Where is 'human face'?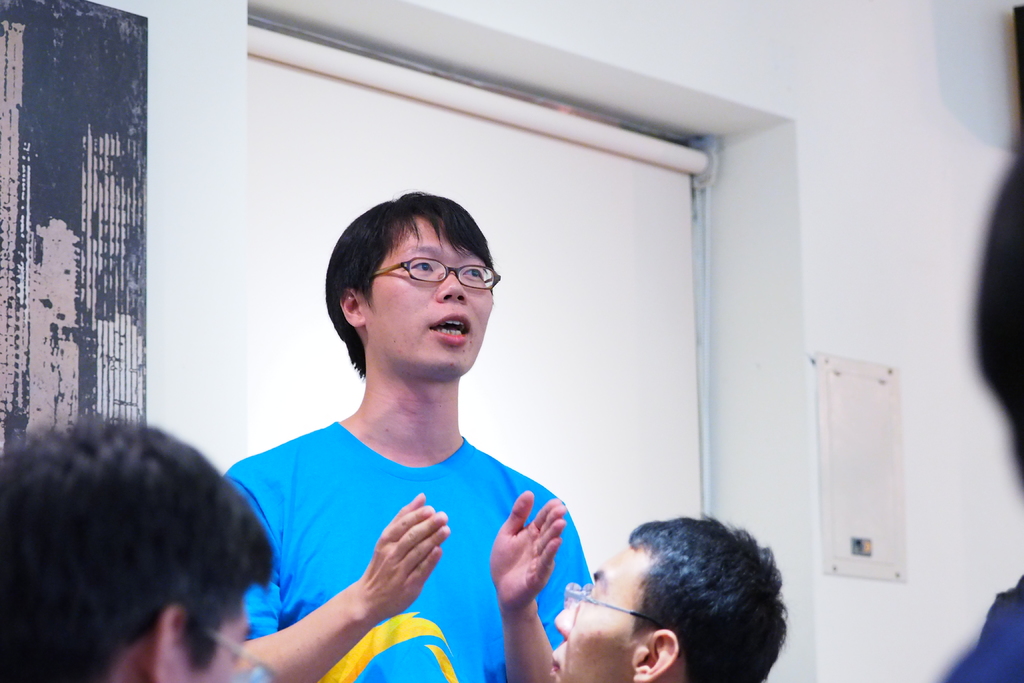
{"left": 362, "top": 216, "right": 497, "bottom": 375}.
